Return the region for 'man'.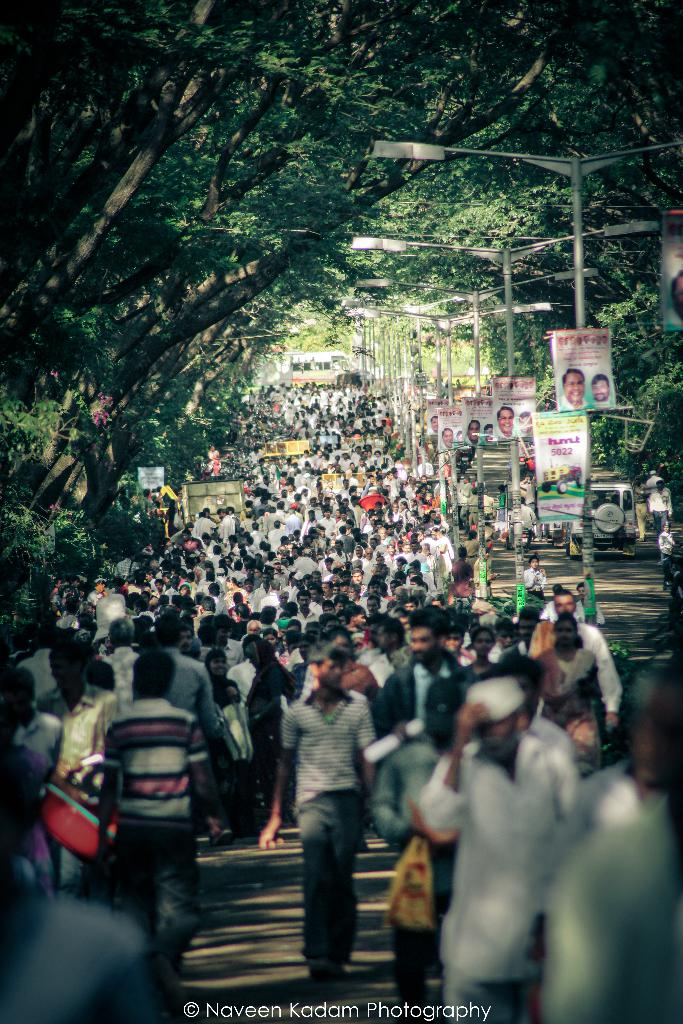
bbox=[192, 506, 215, 534].
